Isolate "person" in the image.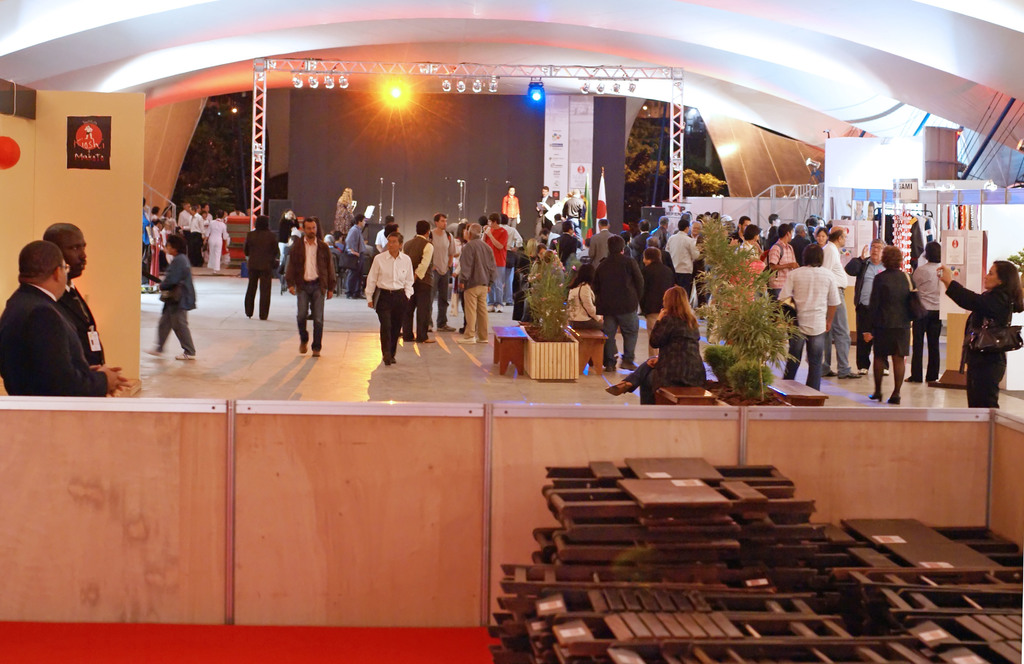
Isolated region: left=371, top=220, right=396, bottom=263.
